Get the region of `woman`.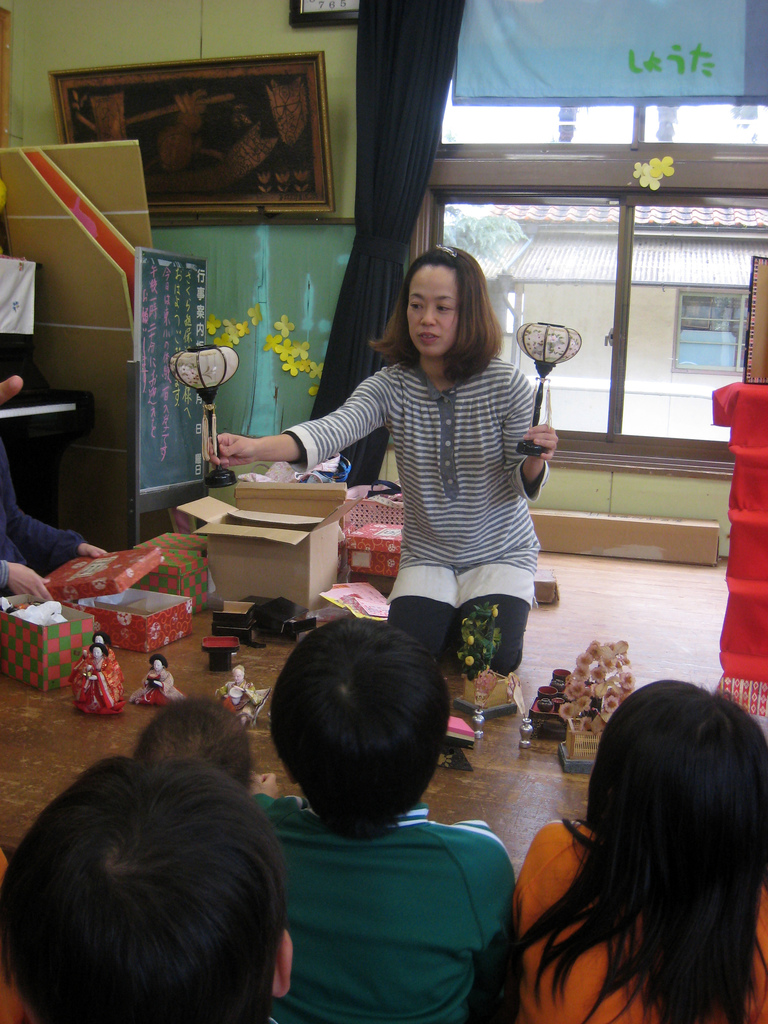
x1=269 y1=243 x2=560 y2=687.
